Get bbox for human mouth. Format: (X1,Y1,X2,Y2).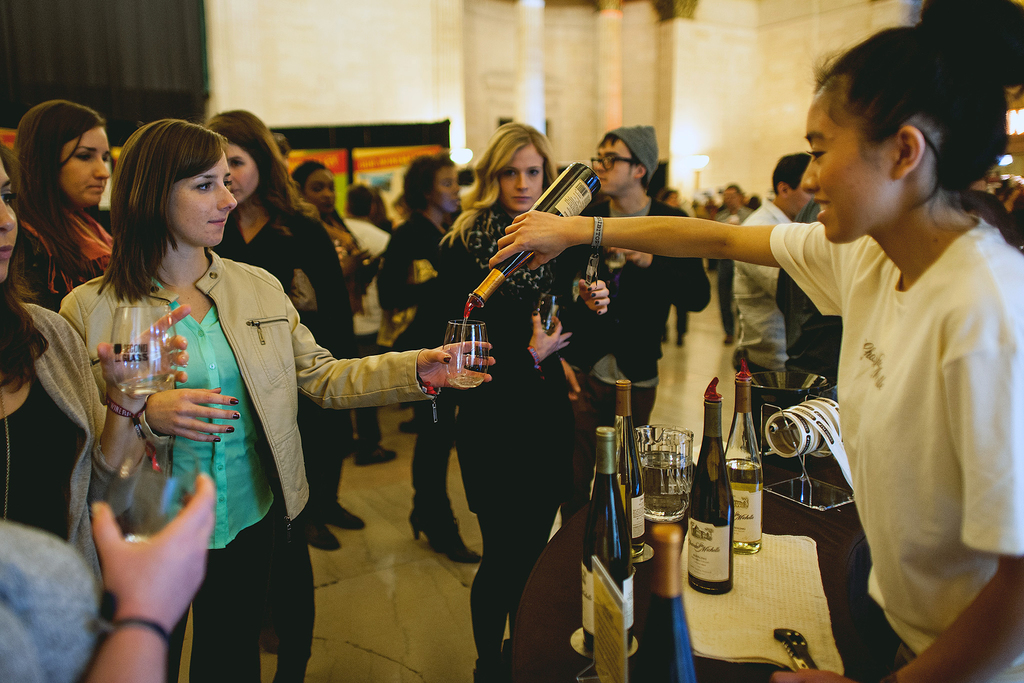
(228,188,239,196).
